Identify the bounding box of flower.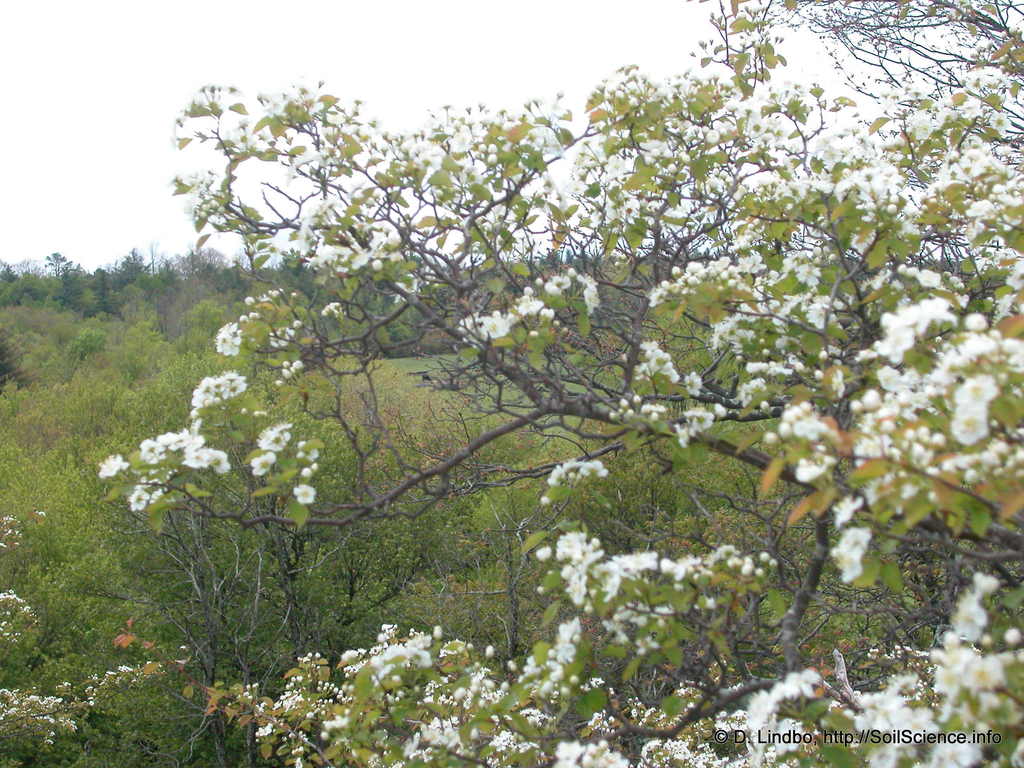
region(253, 450, 274, 476).
